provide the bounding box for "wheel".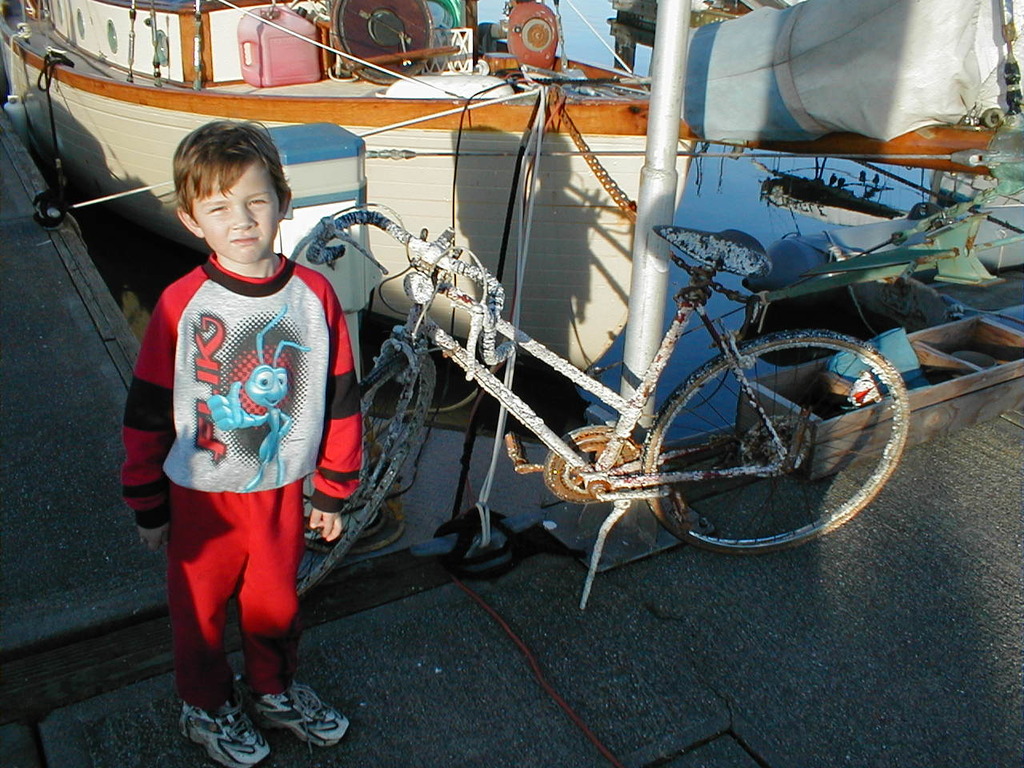
left=638, top=333, right=905, bottom=553.
